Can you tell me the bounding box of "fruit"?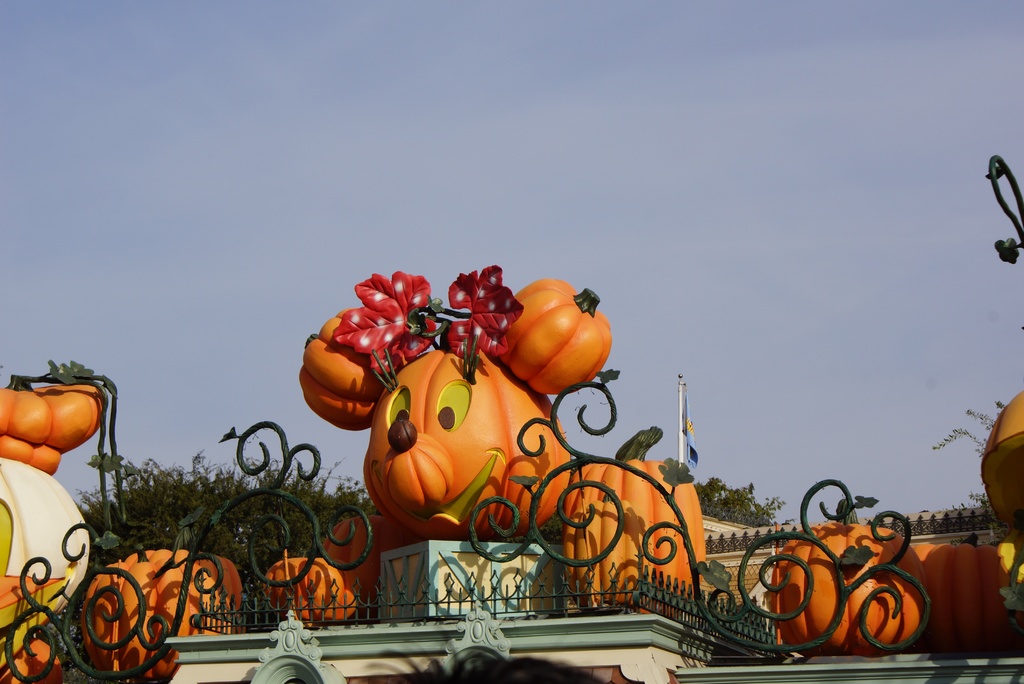
locate(502, 298, 590, 401).
